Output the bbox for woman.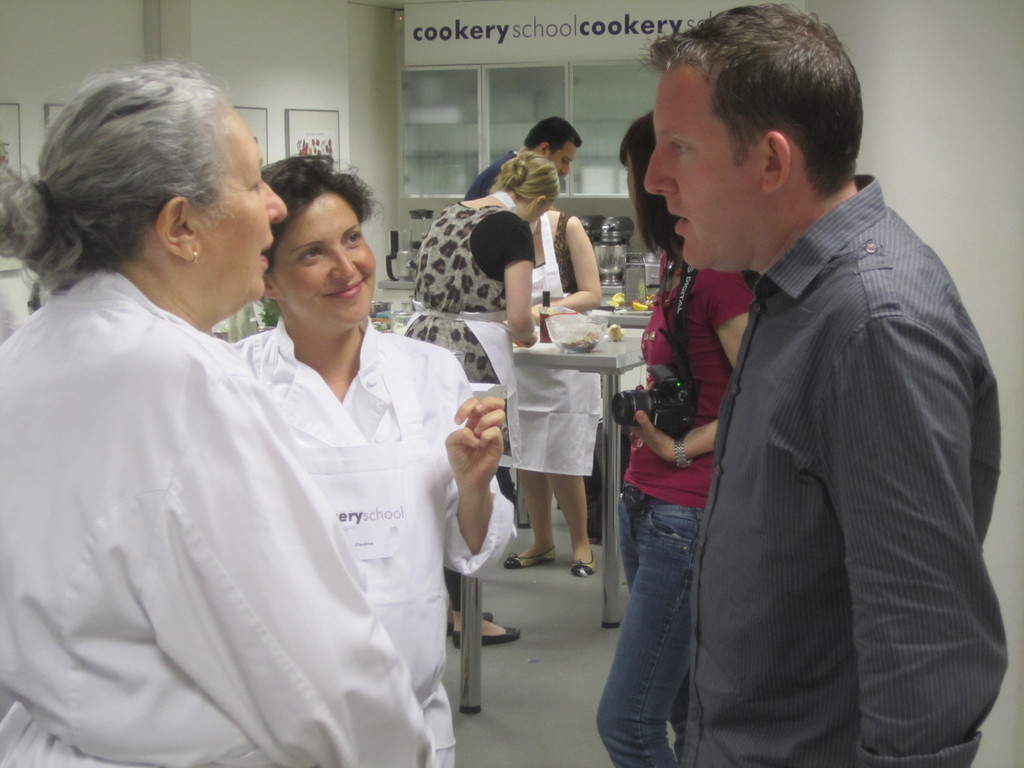
472 159 602 579.
